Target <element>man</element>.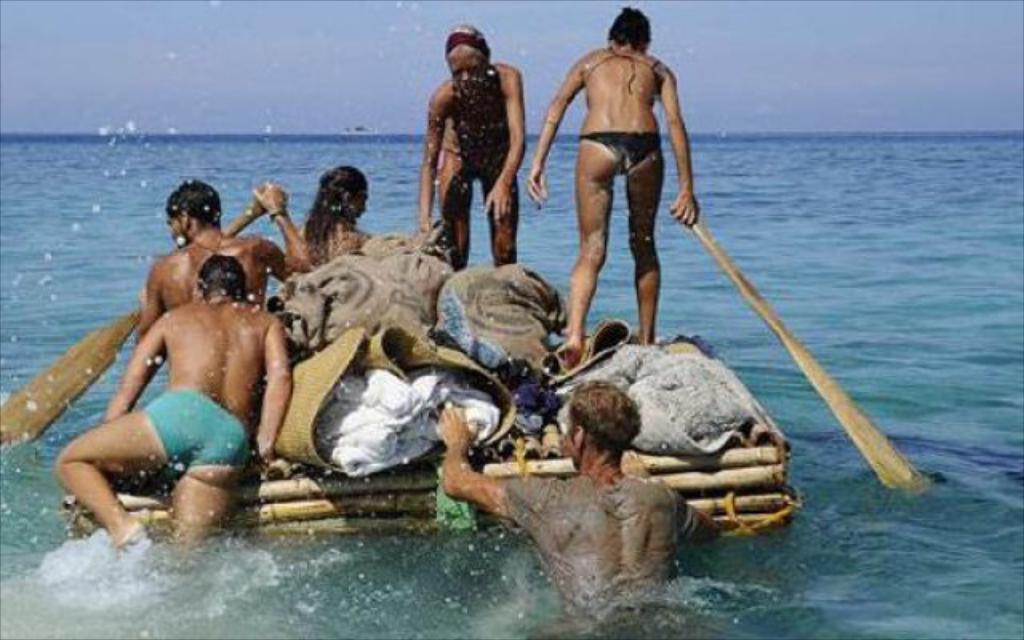
Target region: <bbox>133, 186, 299, 328</bbox>.
